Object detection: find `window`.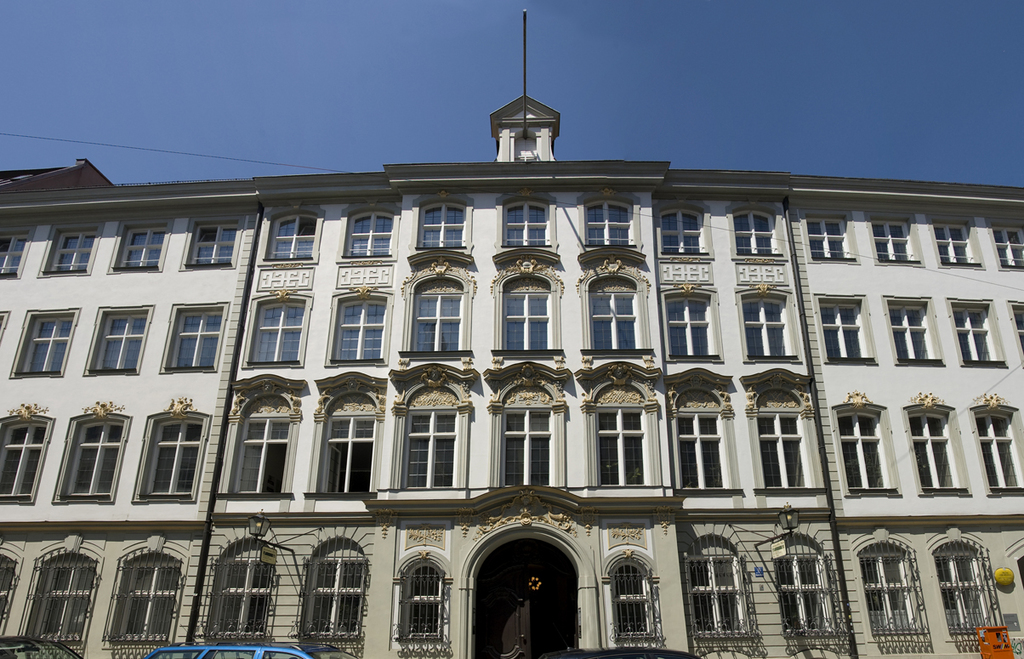
rect(229, 419, 293, 493).
